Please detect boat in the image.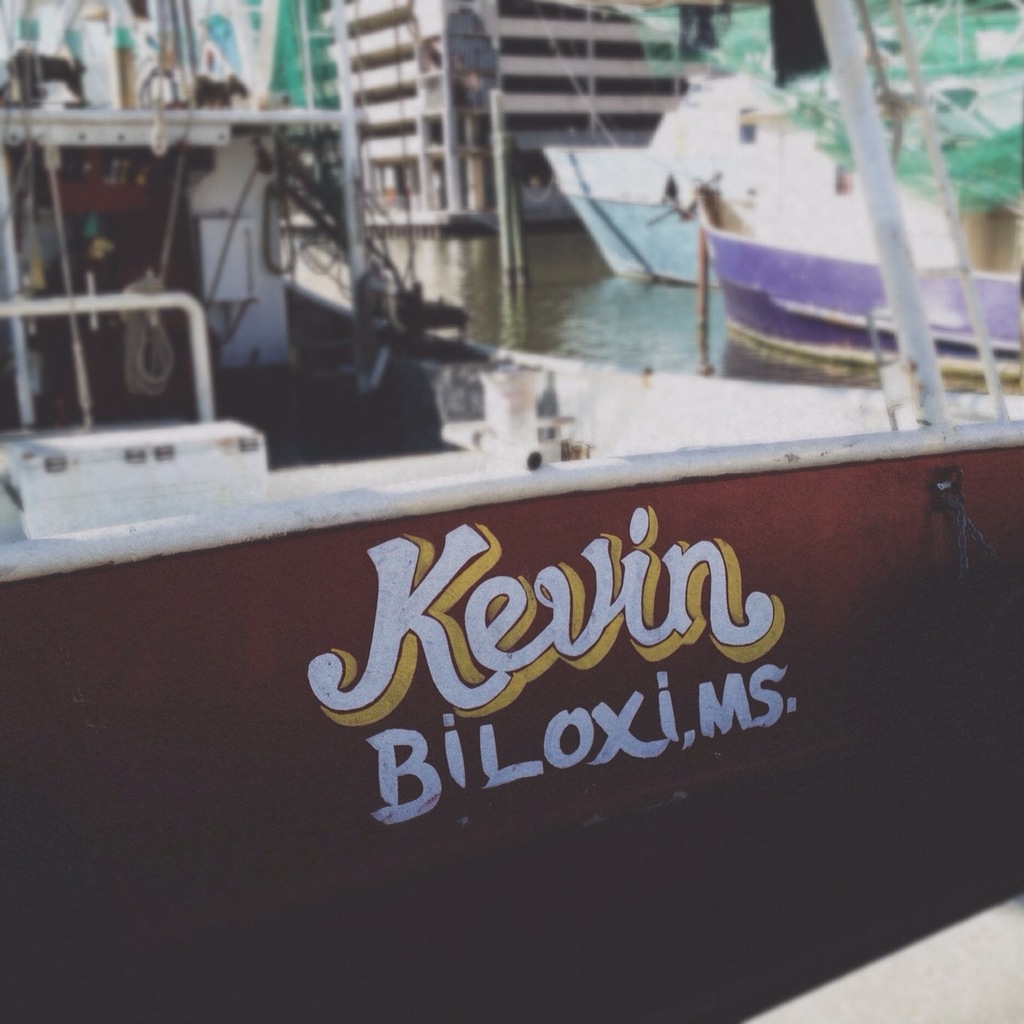
BBox(46, 134, 1023, 968).
